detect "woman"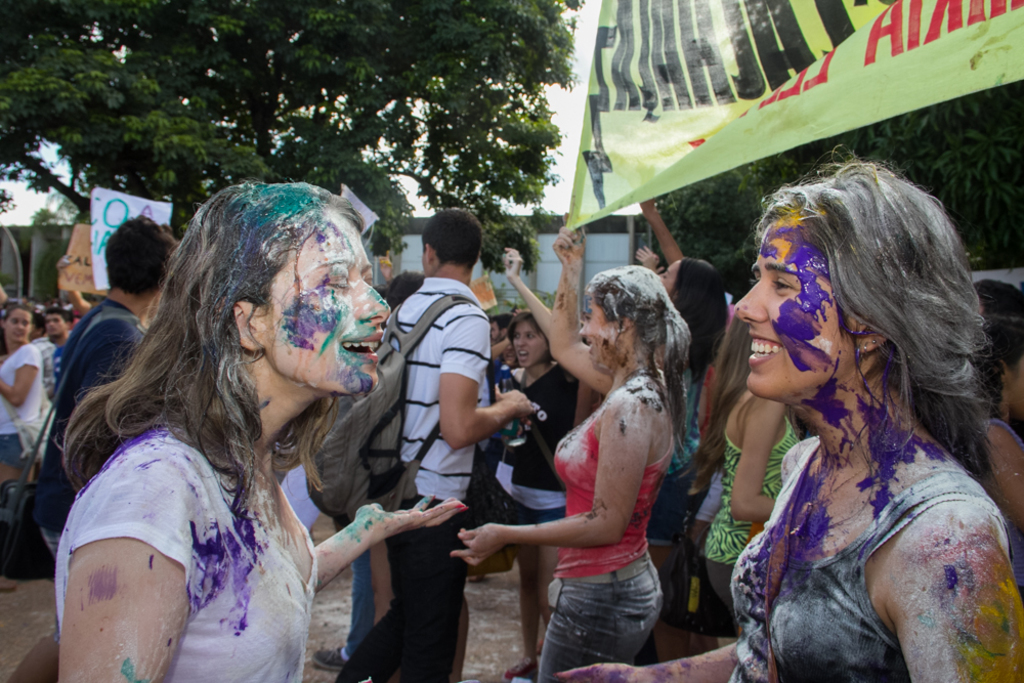
<region>705, 312, 803, 624</region>
